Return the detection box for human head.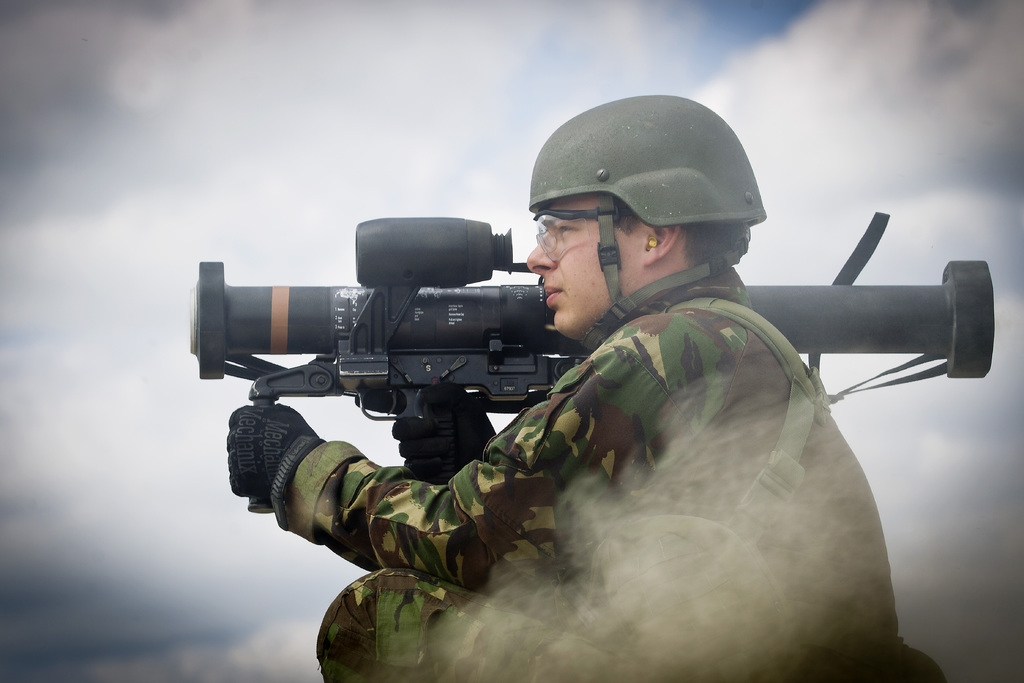
select_region(515, 92, 781, 315).
